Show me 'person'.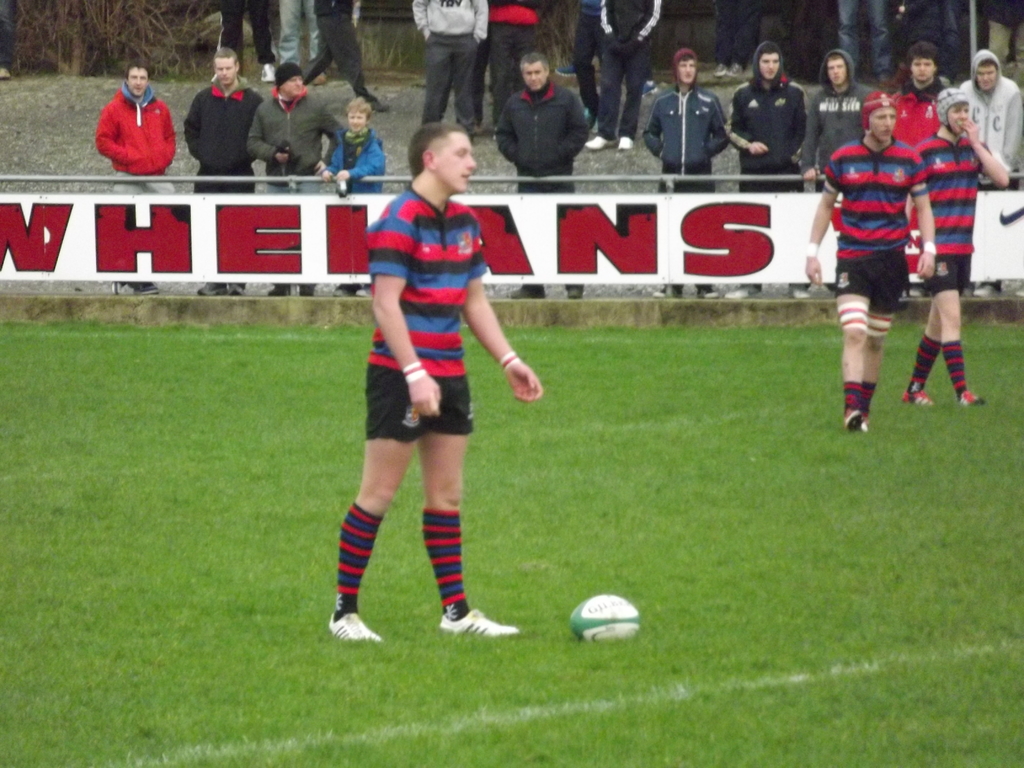
'person' is here: box(272, 0, 323, 81).
